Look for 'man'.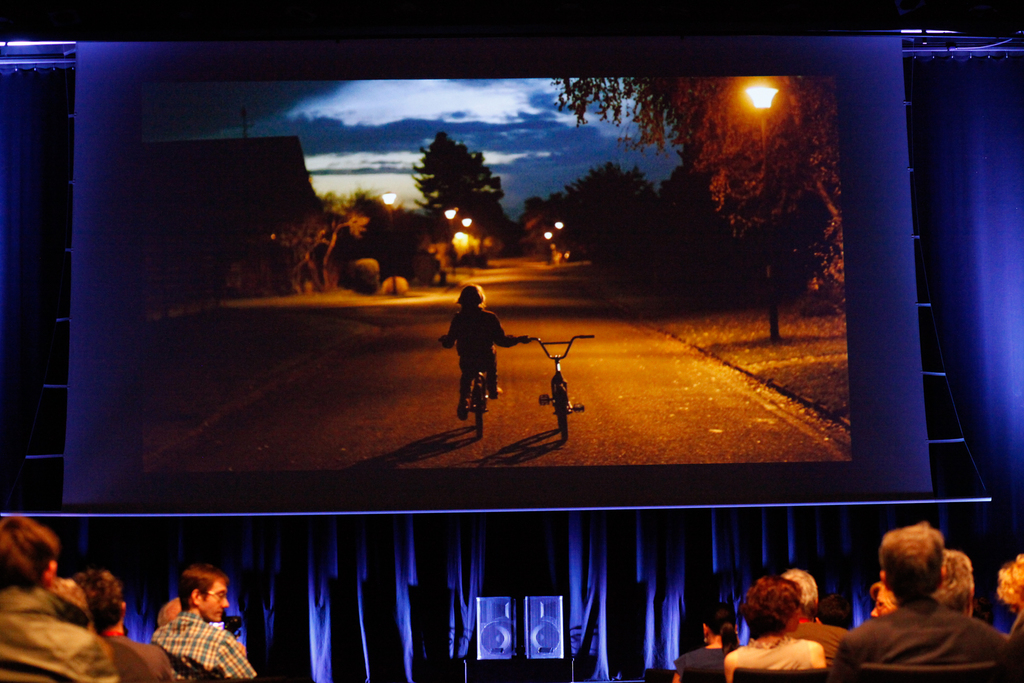
Found: 828, 518, 1012, 682.
